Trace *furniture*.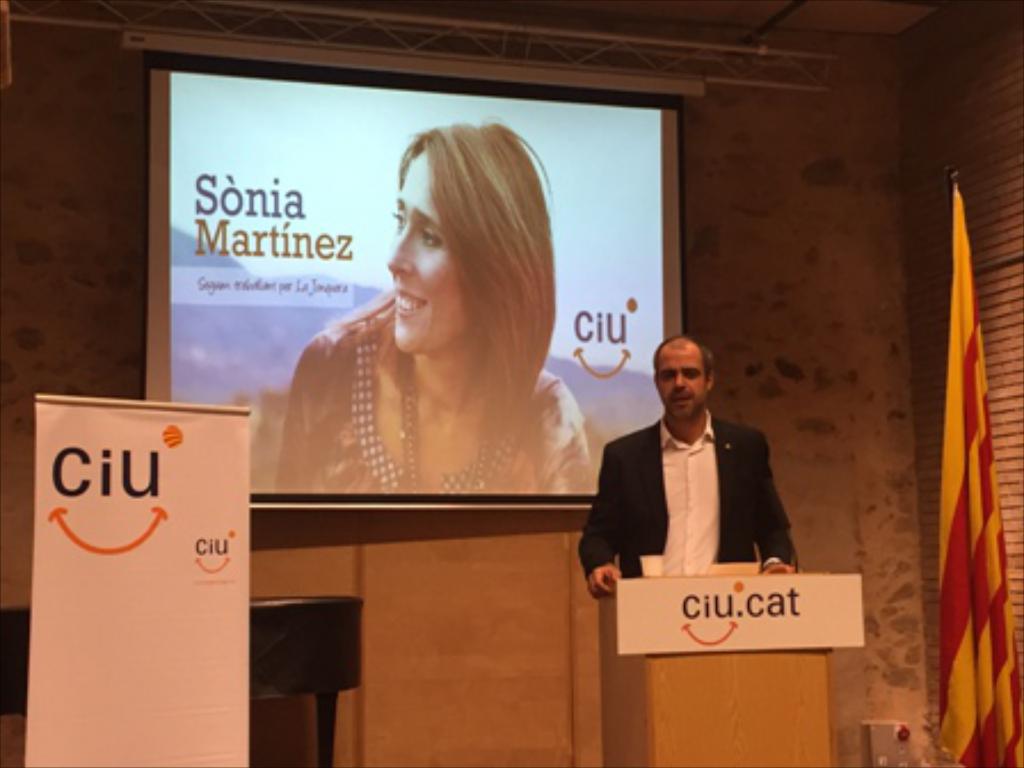
Traced to x1=0, y1=592, x2=368, y2=766.
